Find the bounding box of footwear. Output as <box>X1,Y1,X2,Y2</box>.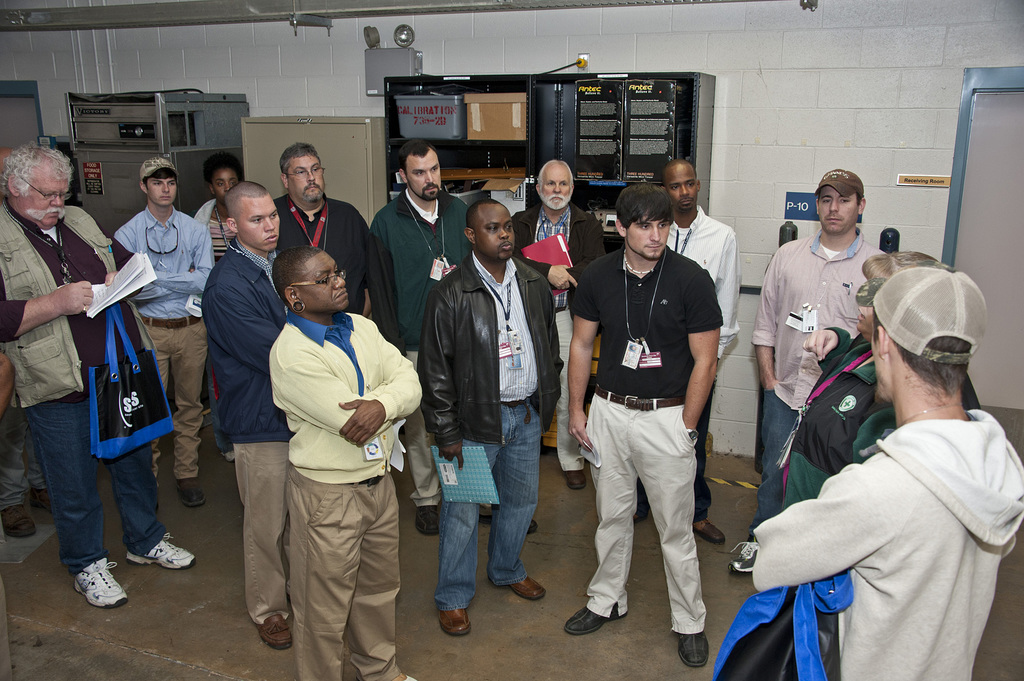
<box>1,506,36,538</box>.
